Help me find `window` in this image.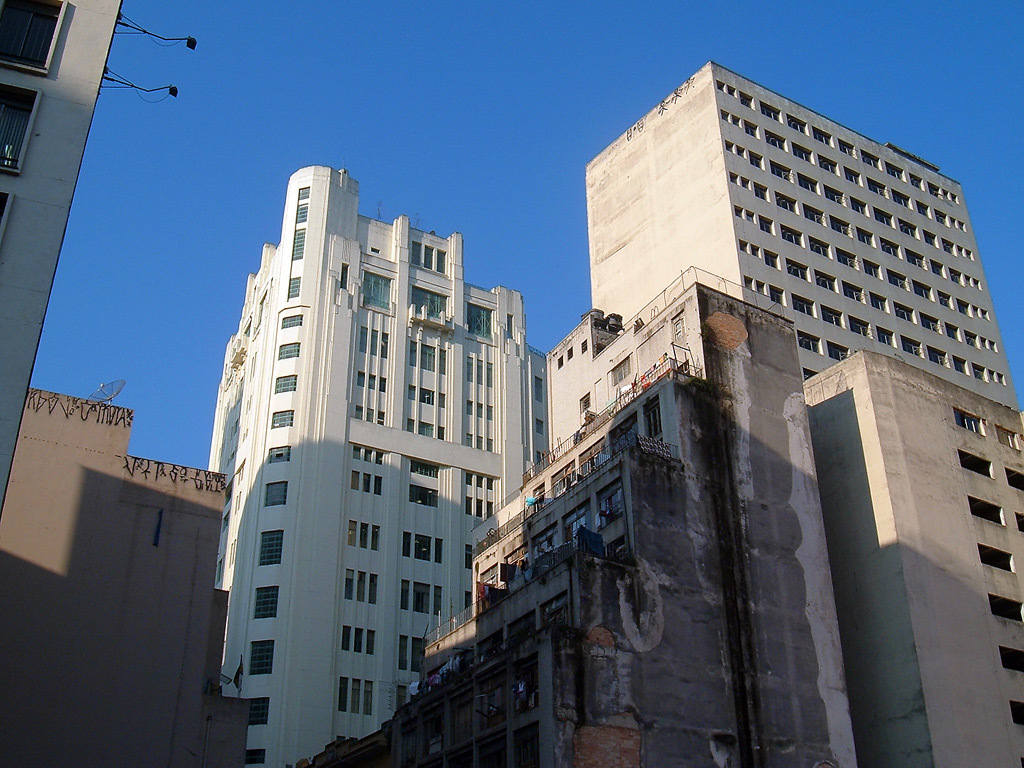
Found it: rect(752, 181, 771, 206).
